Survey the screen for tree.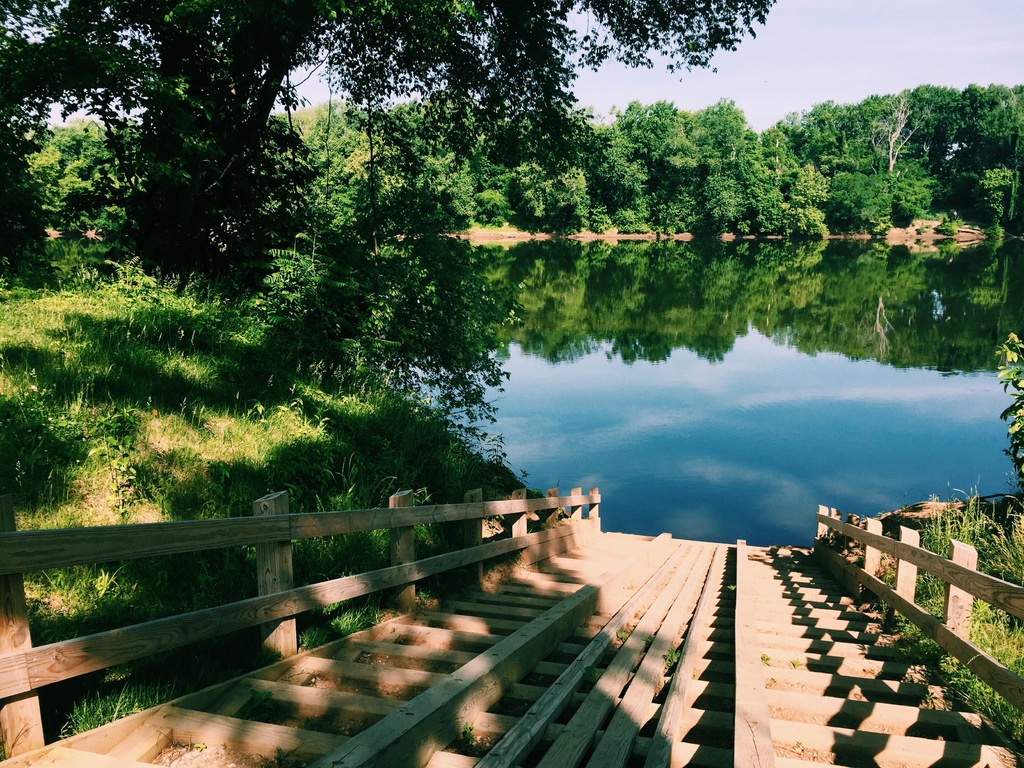
Survey found: (619,67,700,238).
